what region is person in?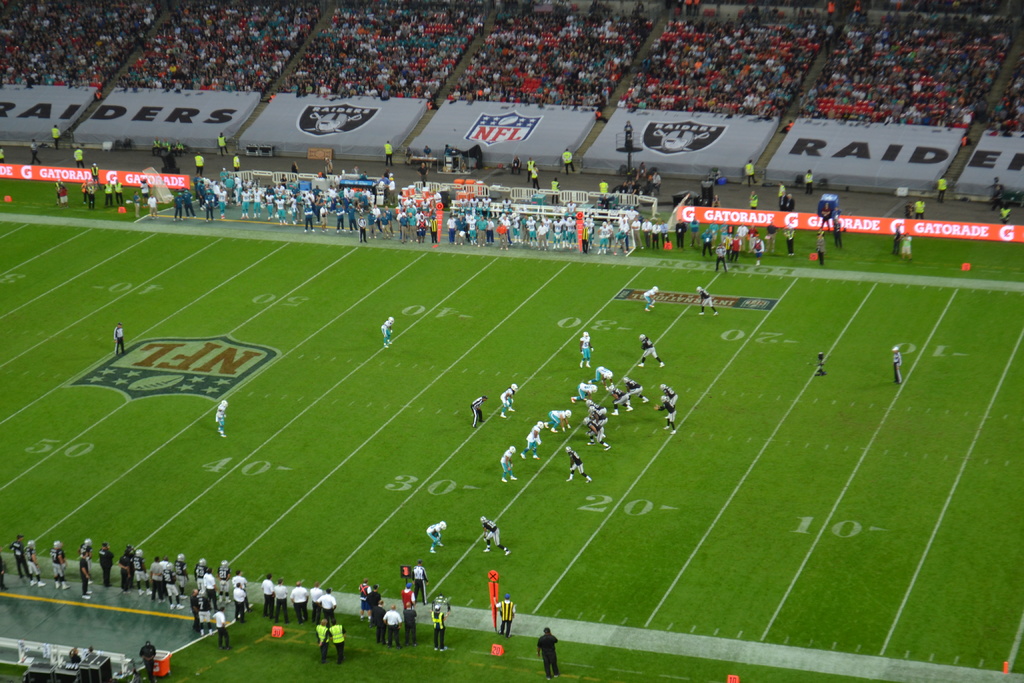
box(737, 223, 750, 252).
